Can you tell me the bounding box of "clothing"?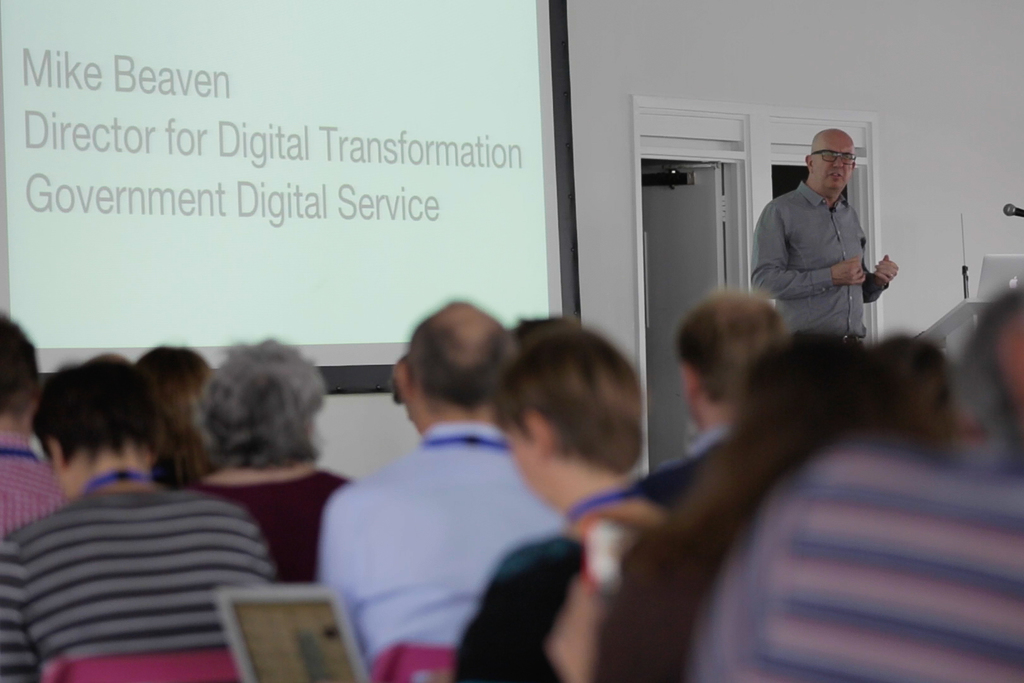
BBox(588, 439, 851, 682).
